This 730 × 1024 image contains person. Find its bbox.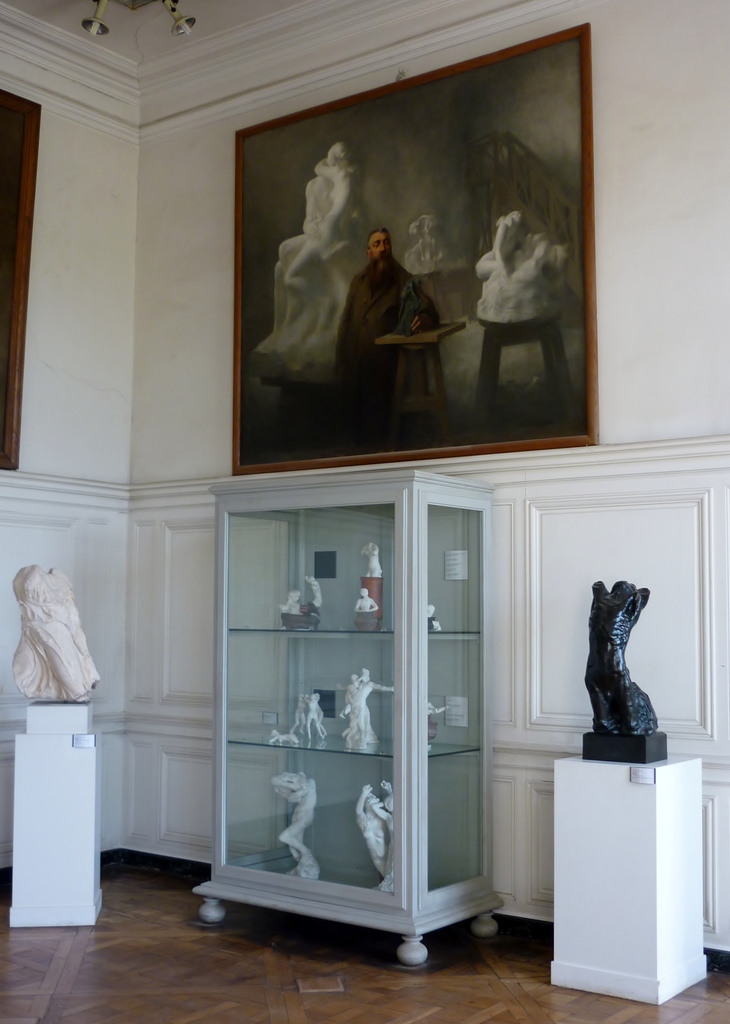
detection(338, 660, 400, 751).
